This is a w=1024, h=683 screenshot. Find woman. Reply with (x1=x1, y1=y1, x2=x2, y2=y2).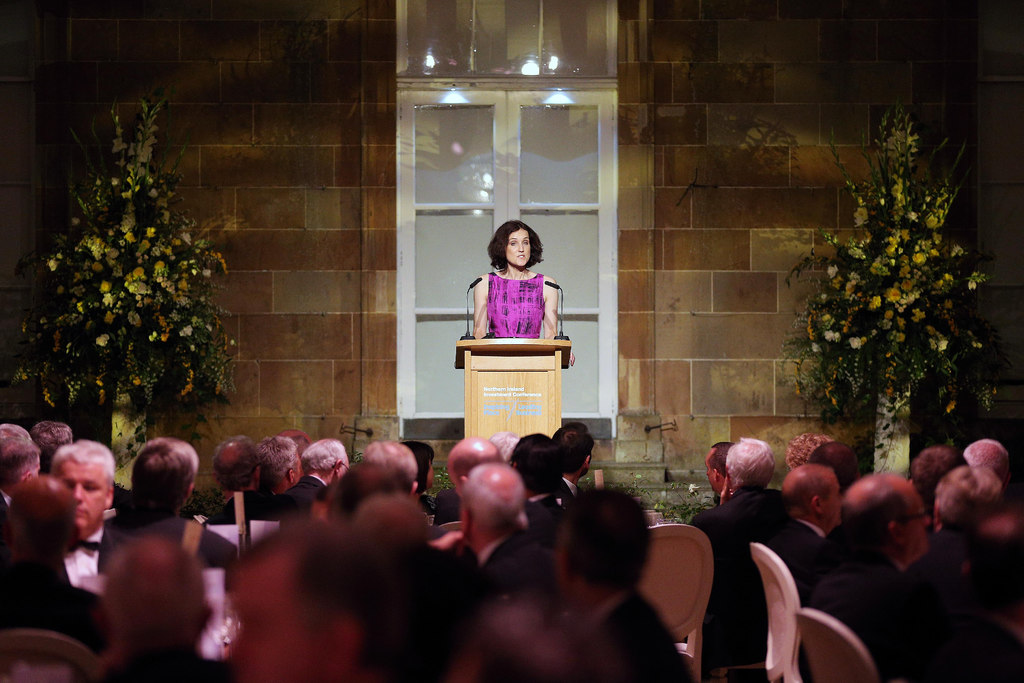
(x1=467, y1=224, x2=573, y2=358).
